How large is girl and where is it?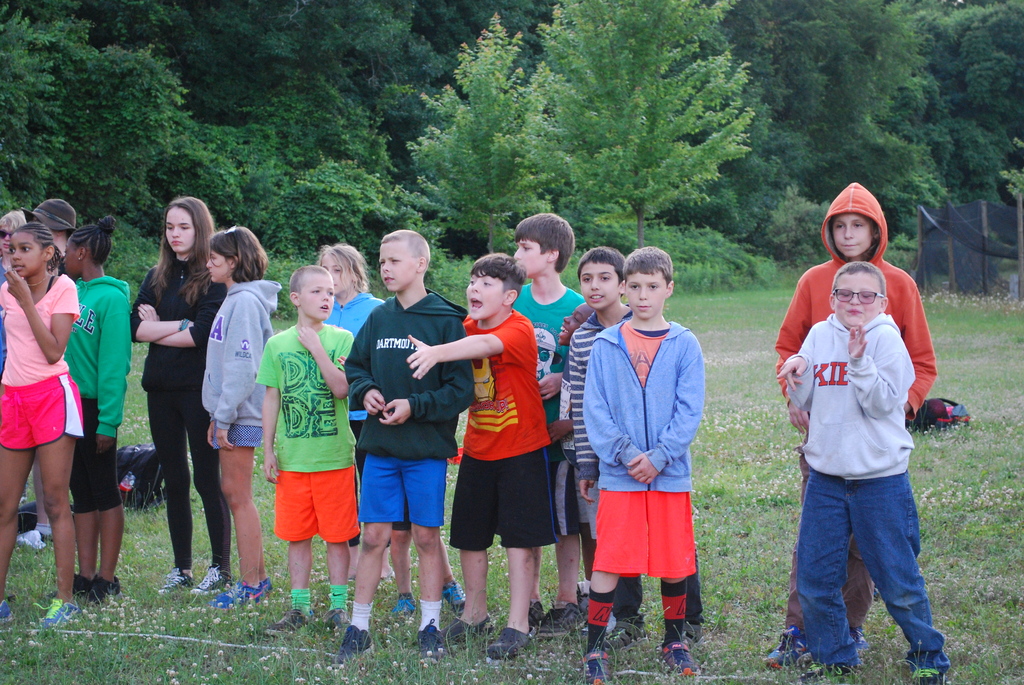
Bounding box: 0,209,56,547.
